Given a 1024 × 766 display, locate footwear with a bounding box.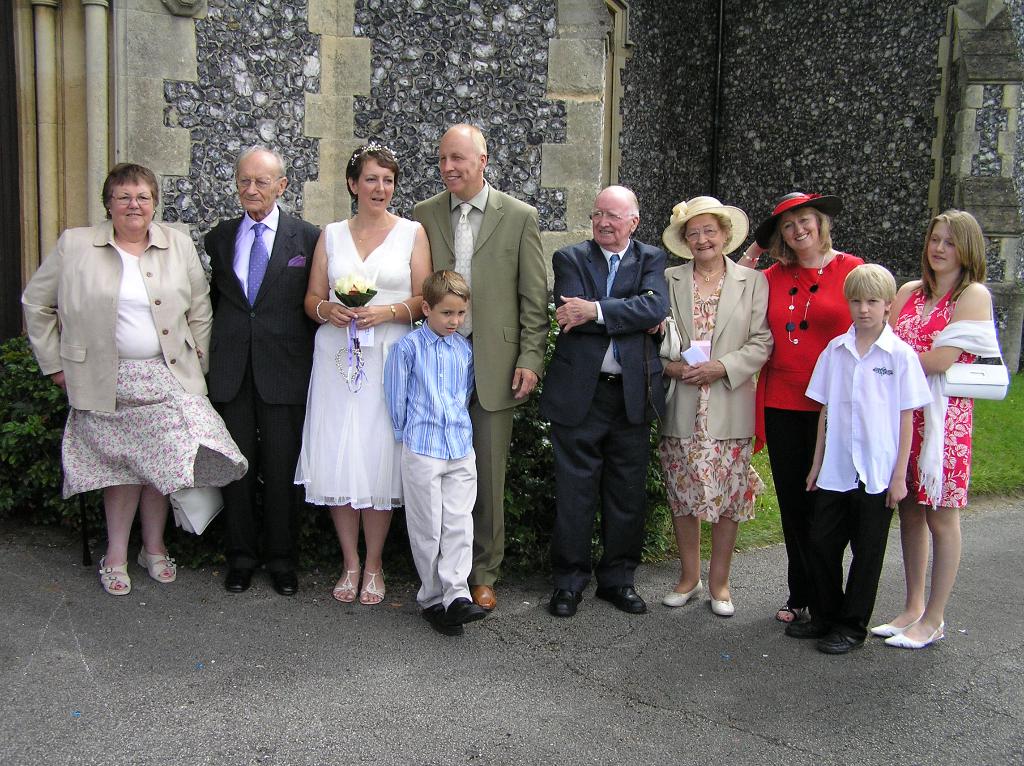
Located: (447,600,483,623).
